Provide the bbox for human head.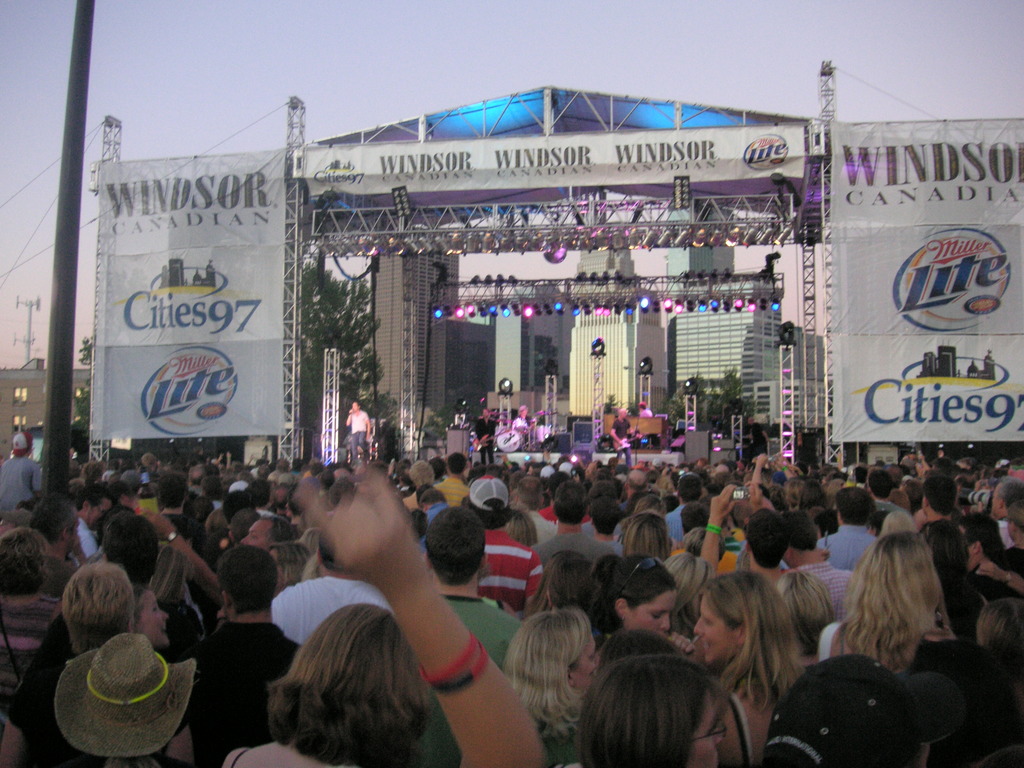
Rect(6, 430, 31, 458).
